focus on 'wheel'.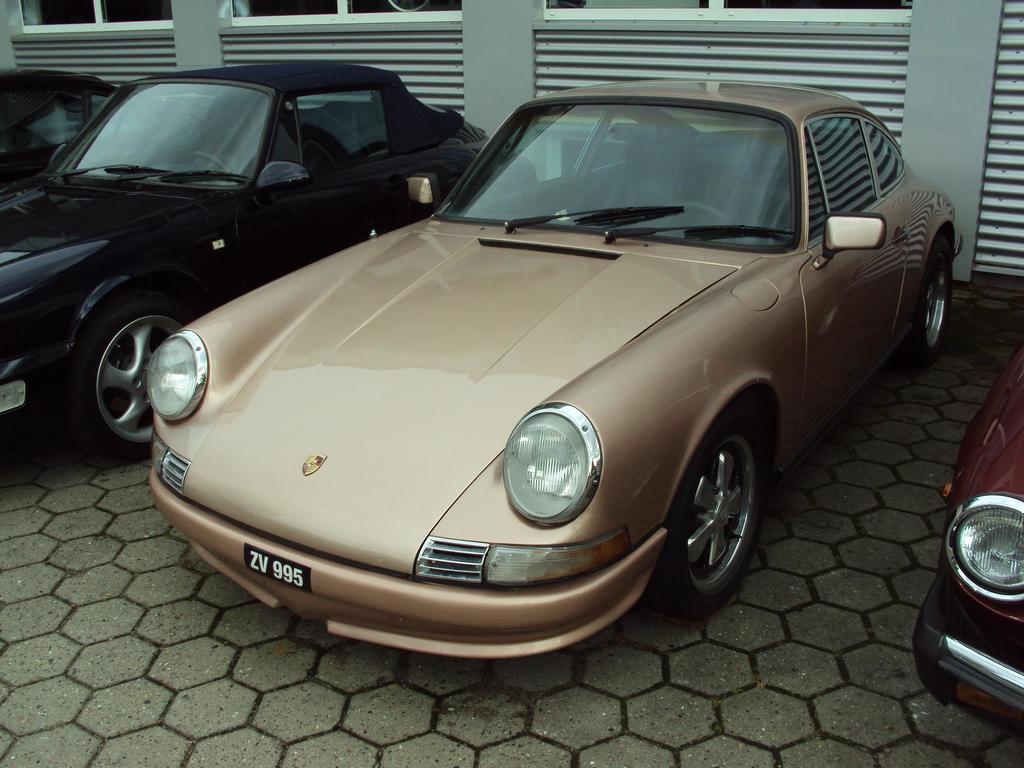
Focused at 902,234,952,356.
